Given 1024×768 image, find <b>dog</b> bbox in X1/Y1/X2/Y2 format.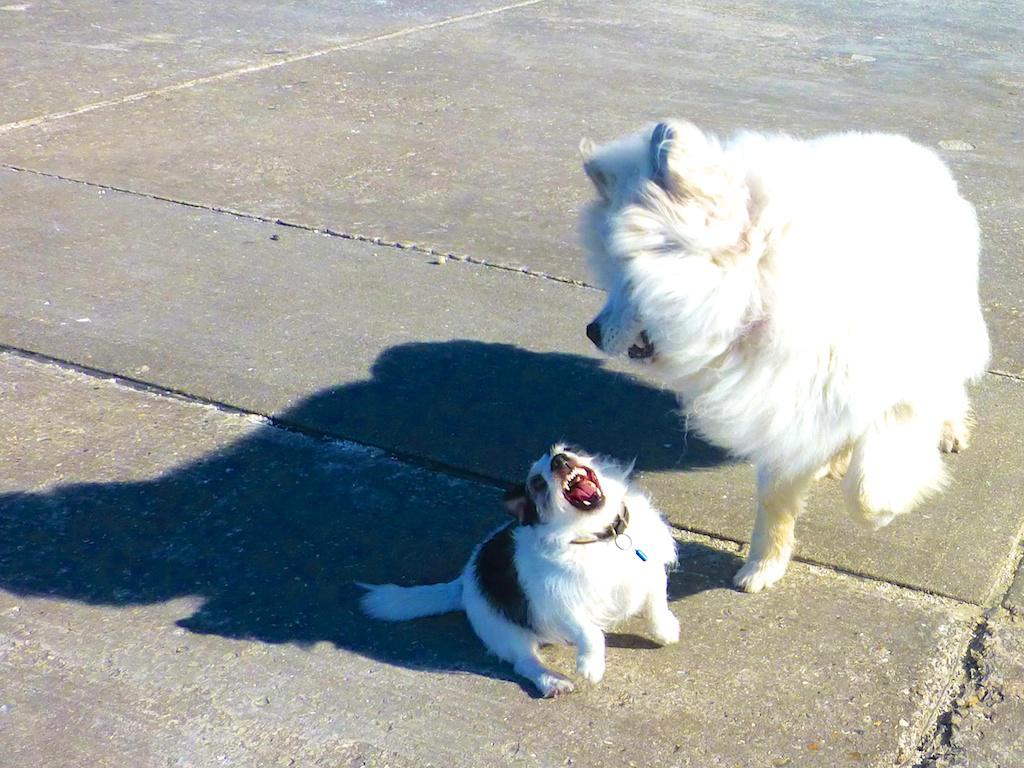
340/439/684/703.
